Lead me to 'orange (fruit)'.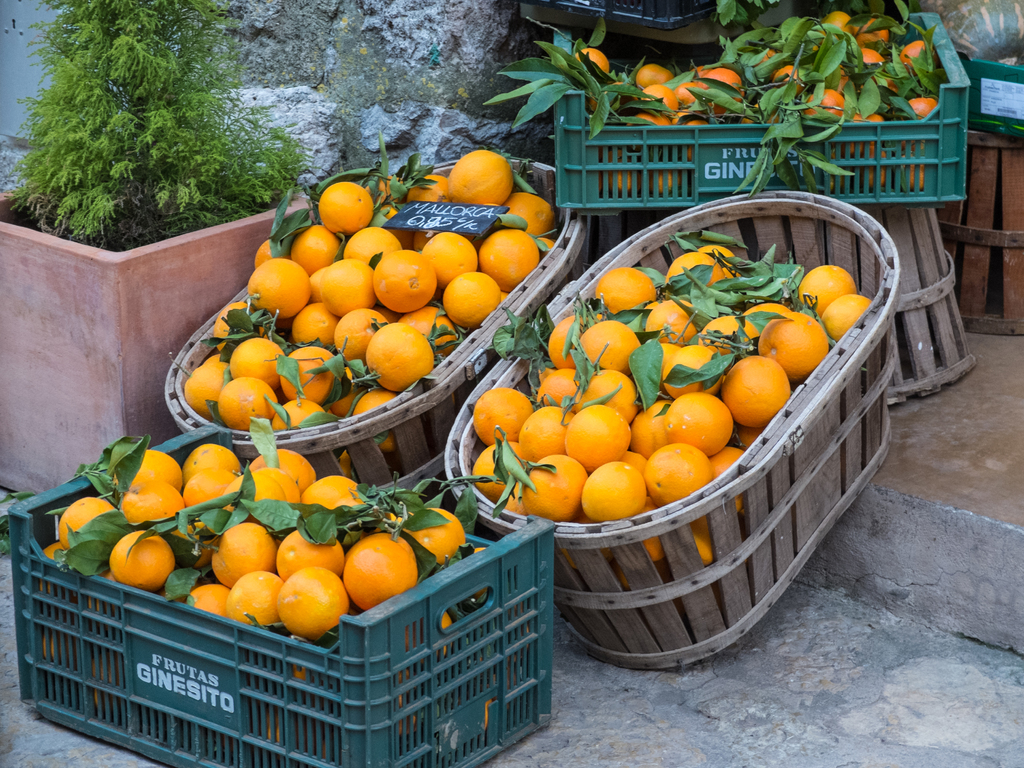
Lead to l=115, t=532, r=178, b=589.
